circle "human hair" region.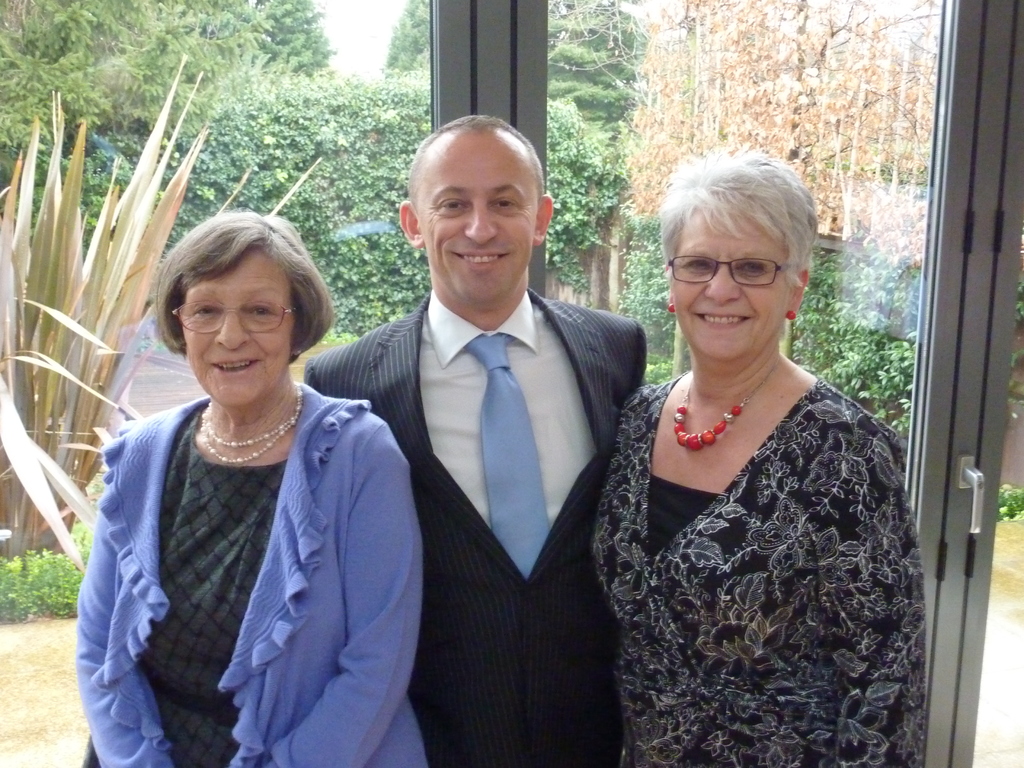
Region: (408, 112, 548, 212).
